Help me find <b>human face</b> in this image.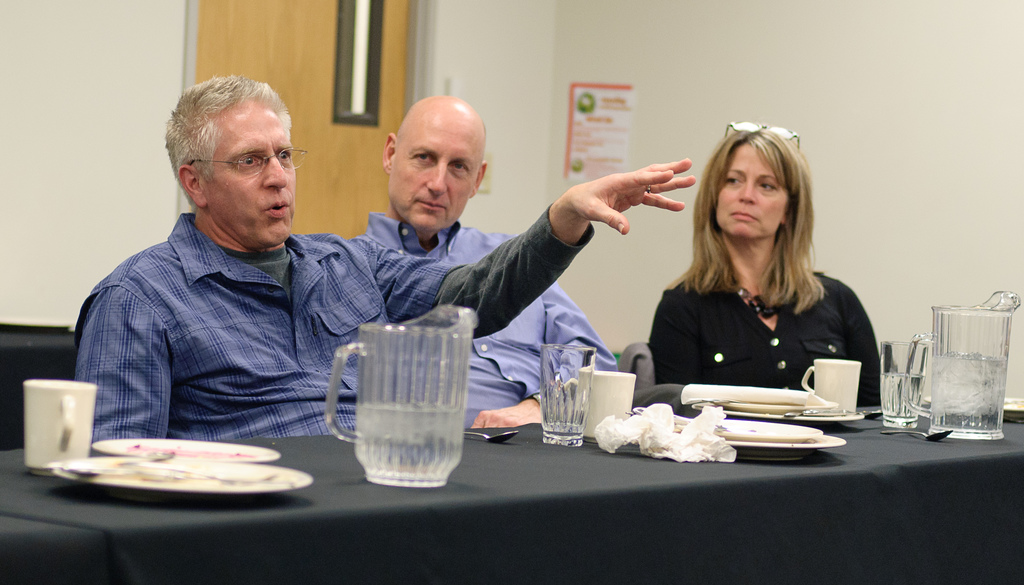
Found it: 391:126:479:231.
